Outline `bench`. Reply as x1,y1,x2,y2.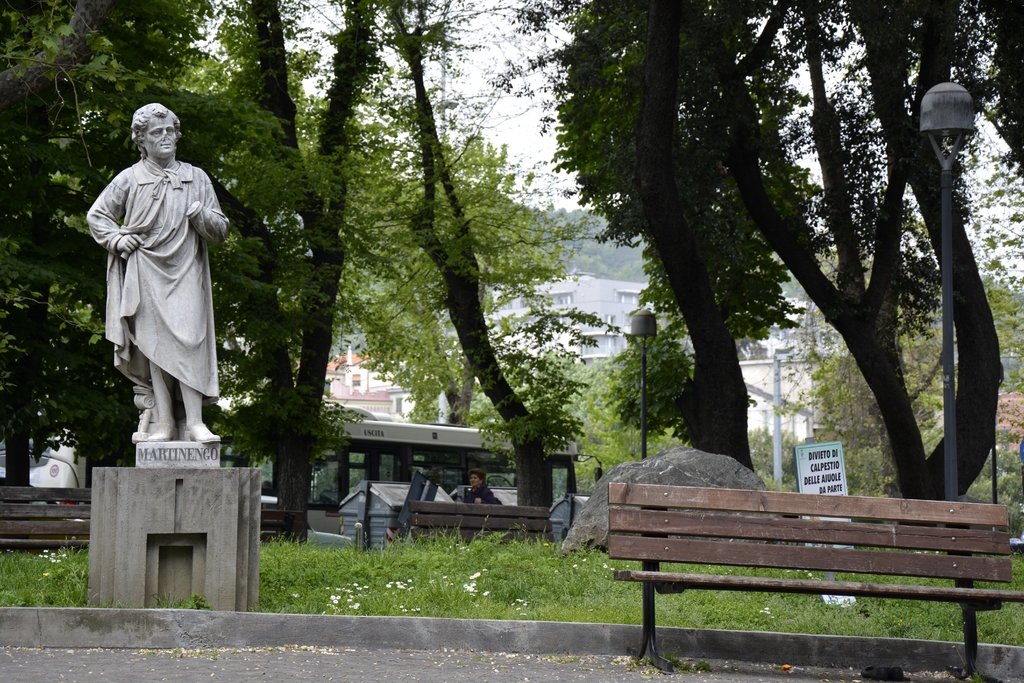
597,490,1013,671.
